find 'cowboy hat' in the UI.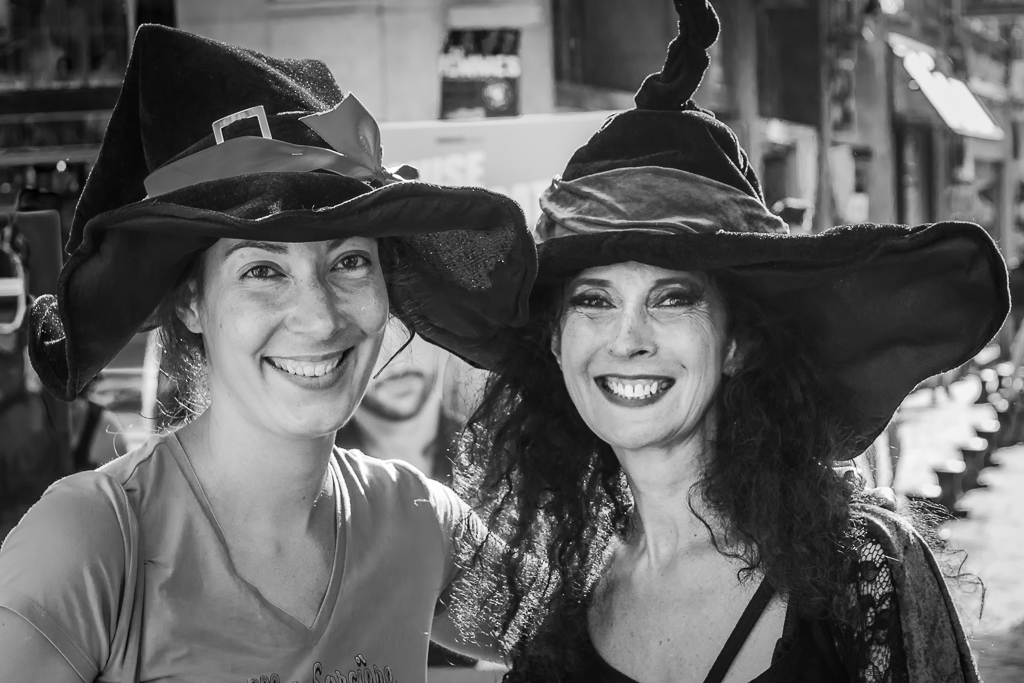
UI element at (x1=33, y1=59, x2=536, y2=426).
